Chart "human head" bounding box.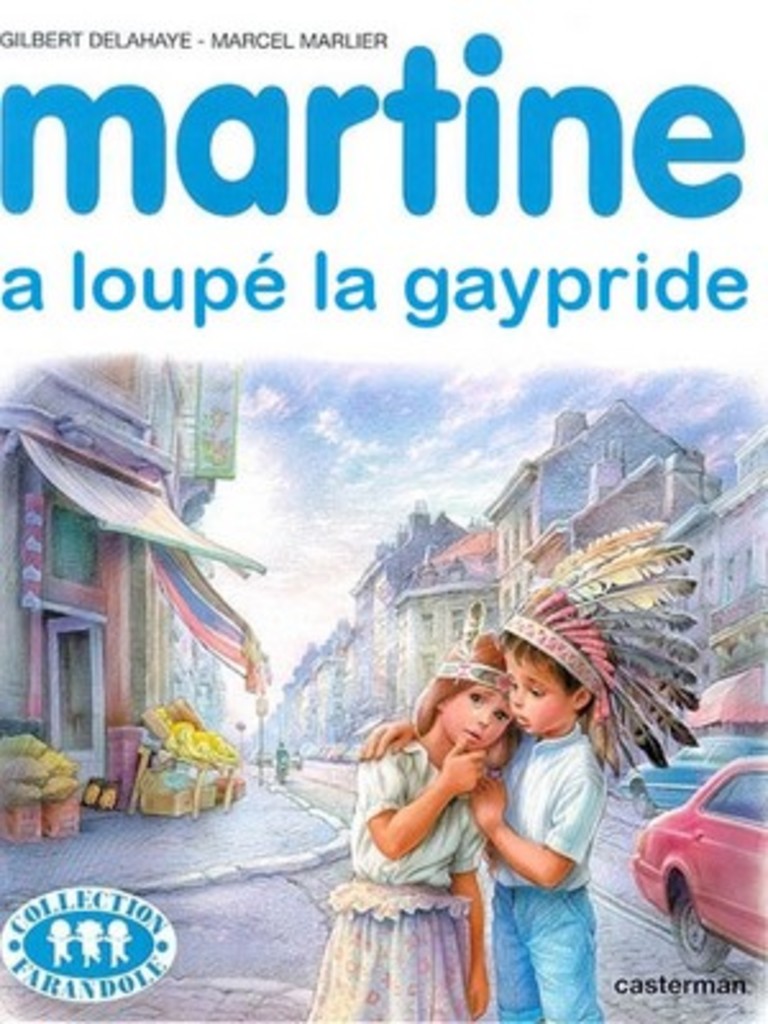
Charted: [left=497, top=591, right=622, bottom=735].
